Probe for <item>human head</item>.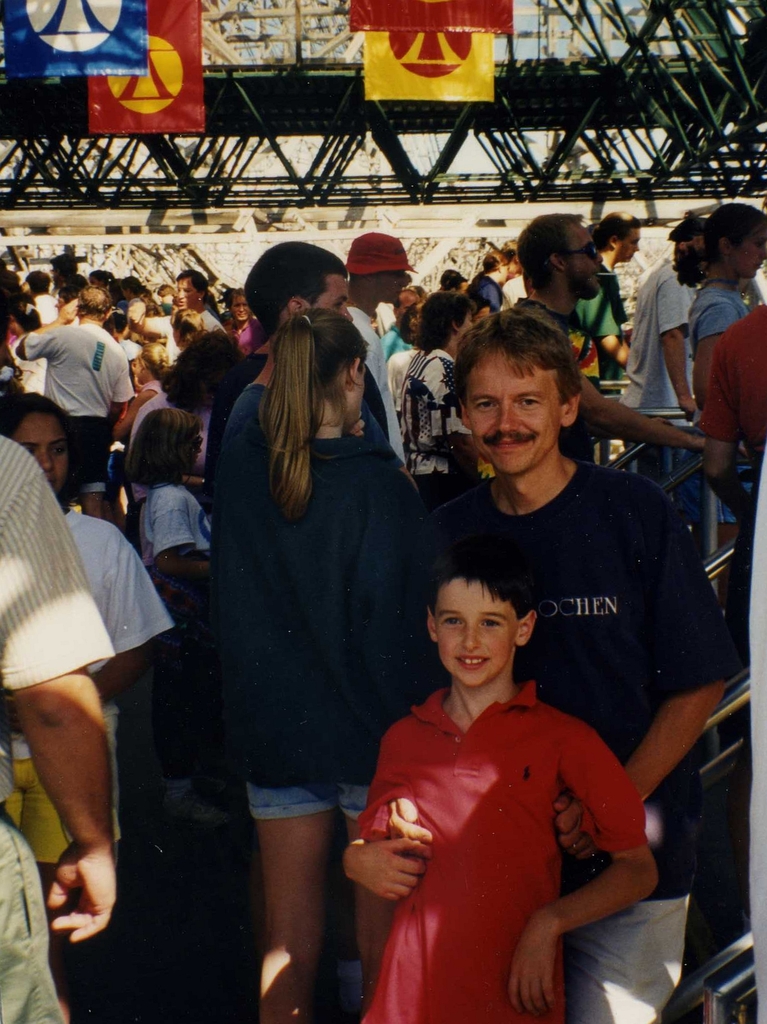
Probe result: Rect(514, 212, 600, 300).
